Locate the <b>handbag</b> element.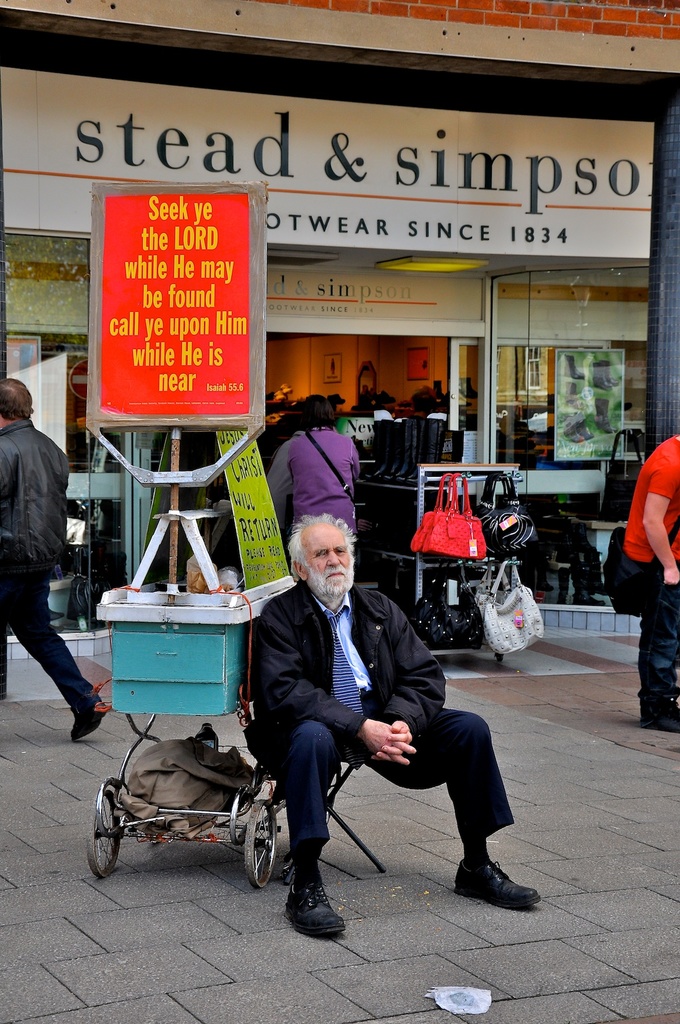
Element bbox: [x1=425, y1=472, x2=489, y2=563].
